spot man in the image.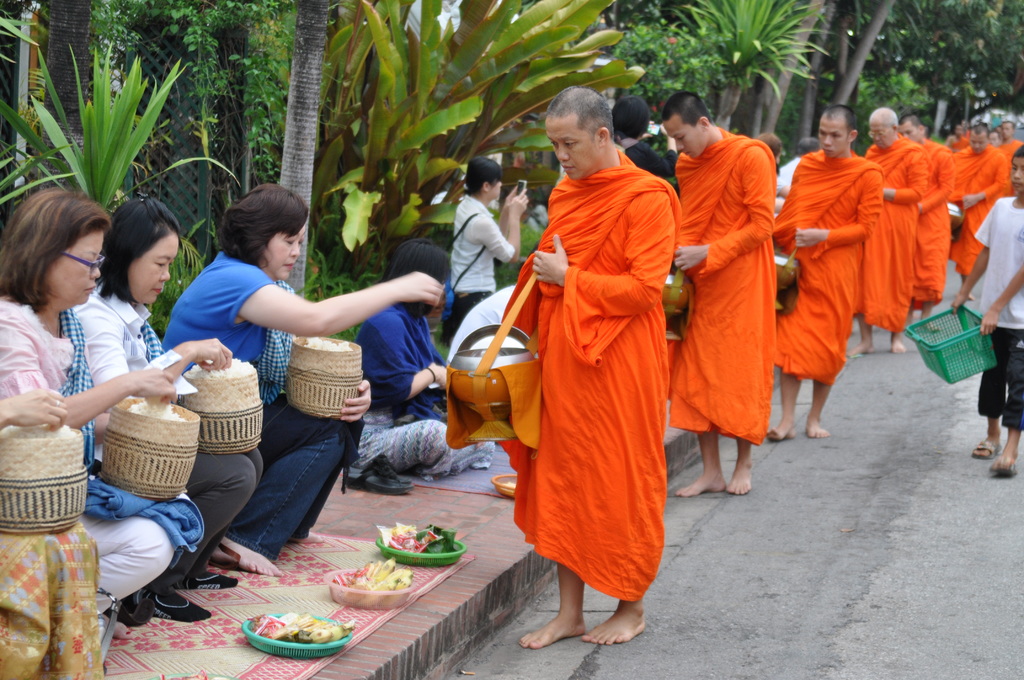
man found at {"left": 518, "top": 86, "right": 680, "bottom": 647}.
